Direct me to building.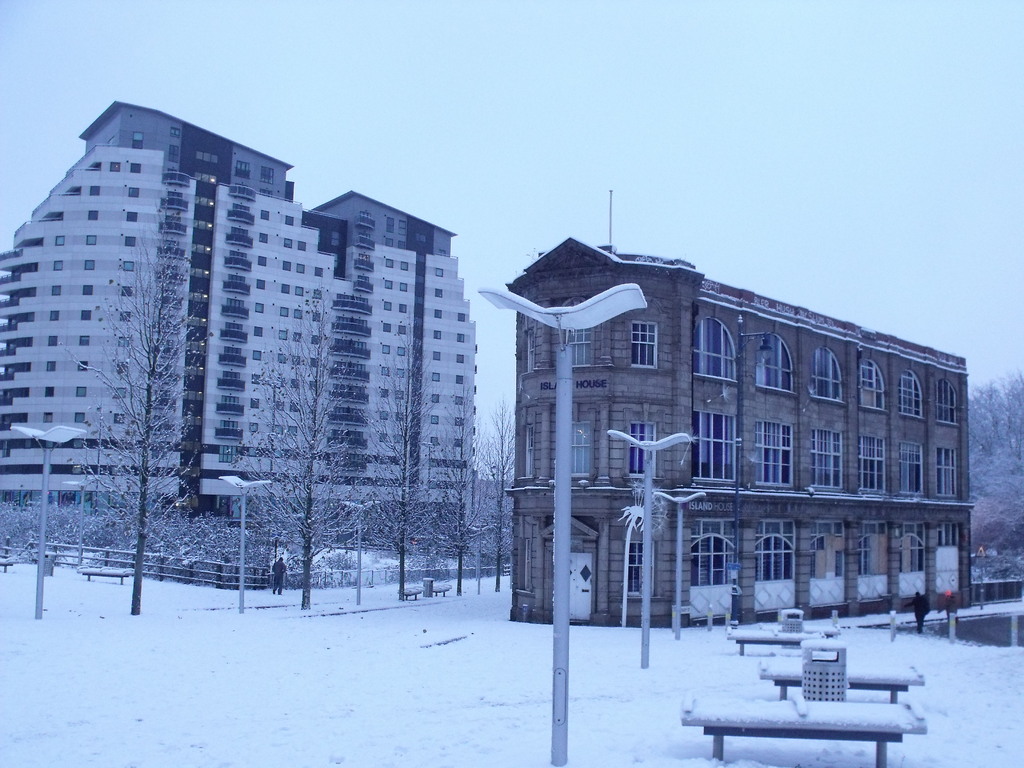
Direction: crop(0, 99, 485, 550).
